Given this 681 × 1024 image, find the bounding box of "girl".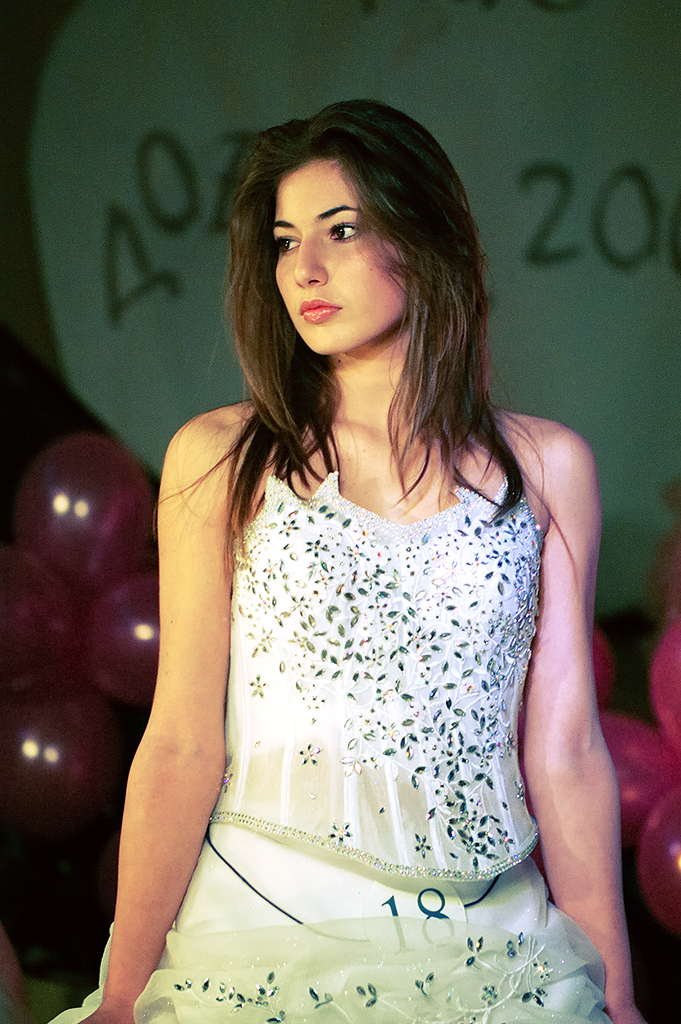
rect(43, 94, 652, 1023).
